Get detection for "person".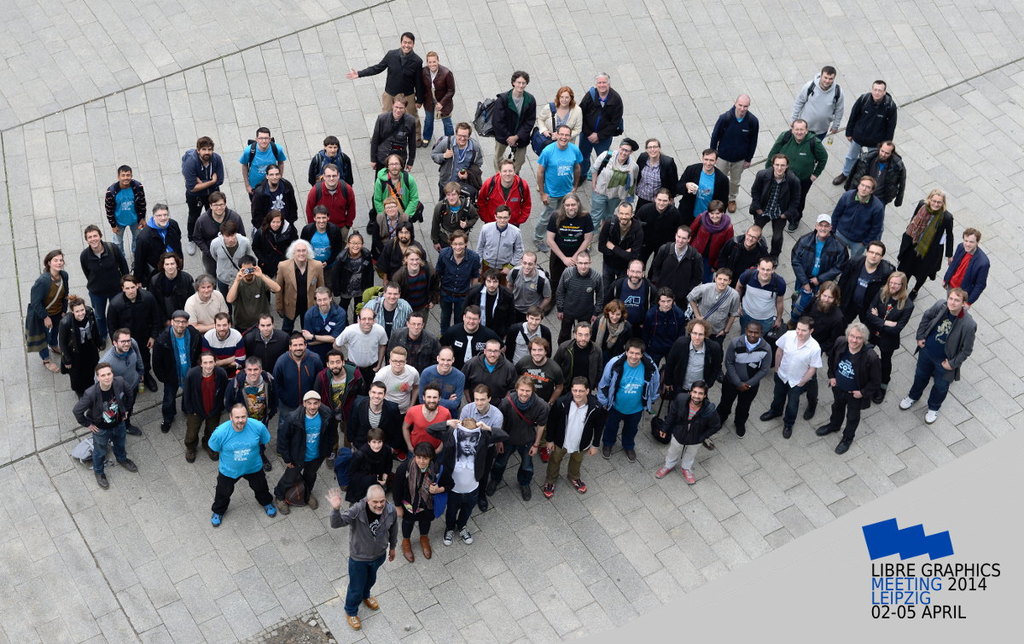
Detection: 368/192/416/250.
